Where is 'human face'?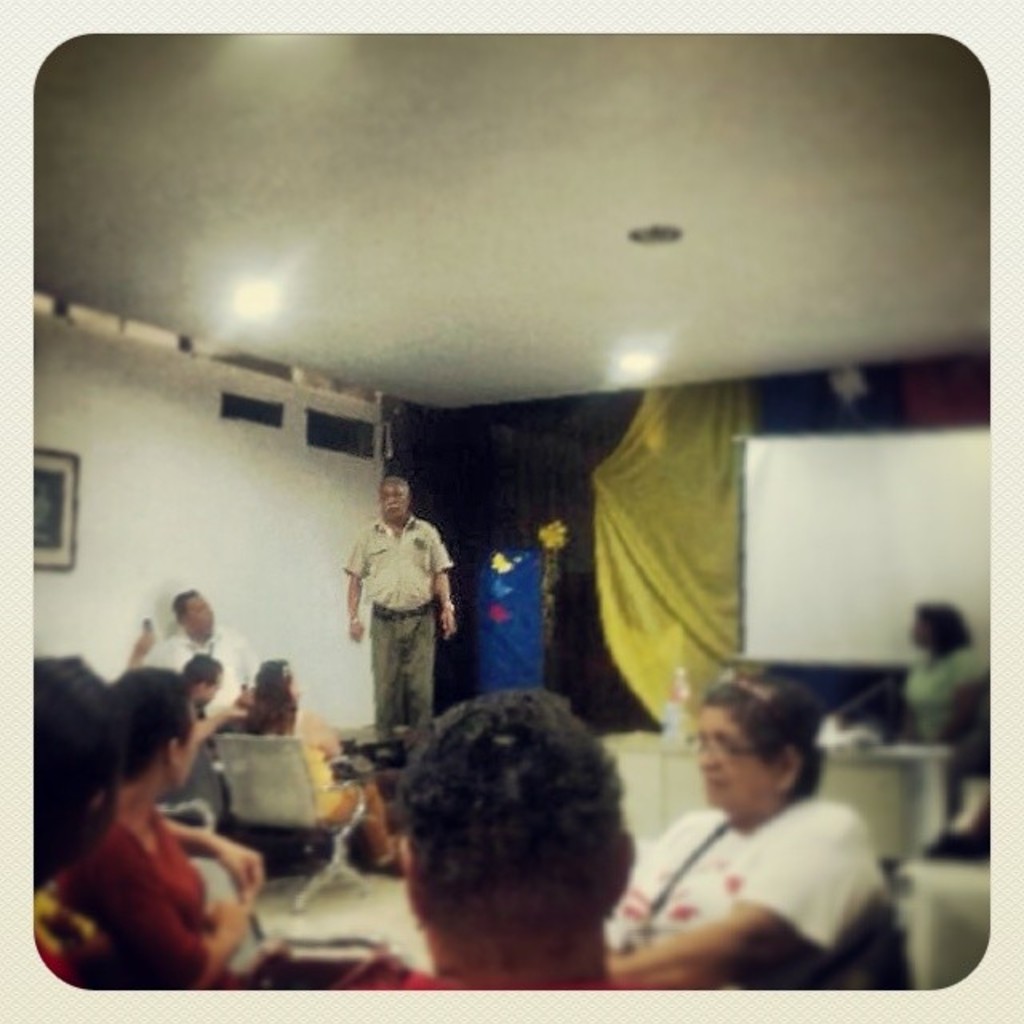
181,589,222,635.
